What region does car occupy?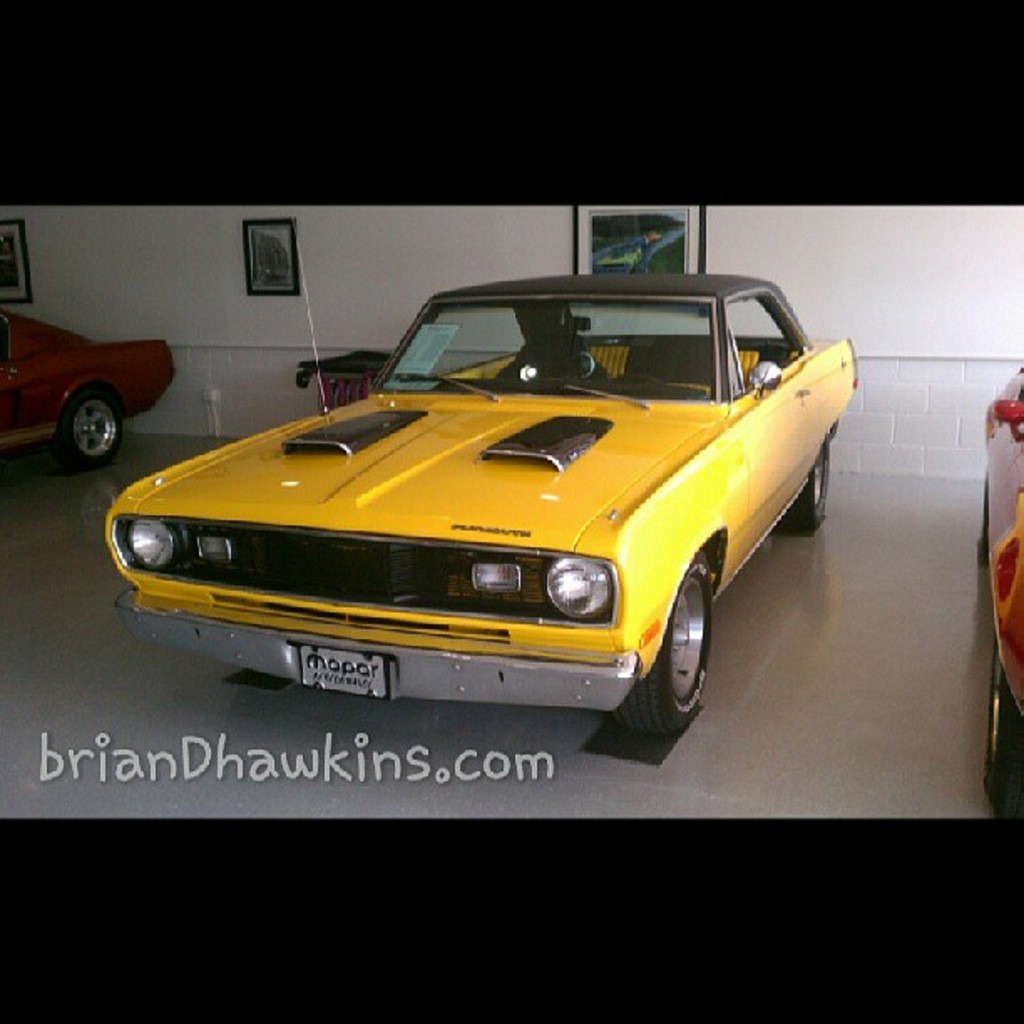
0, 303, 177, 468.
